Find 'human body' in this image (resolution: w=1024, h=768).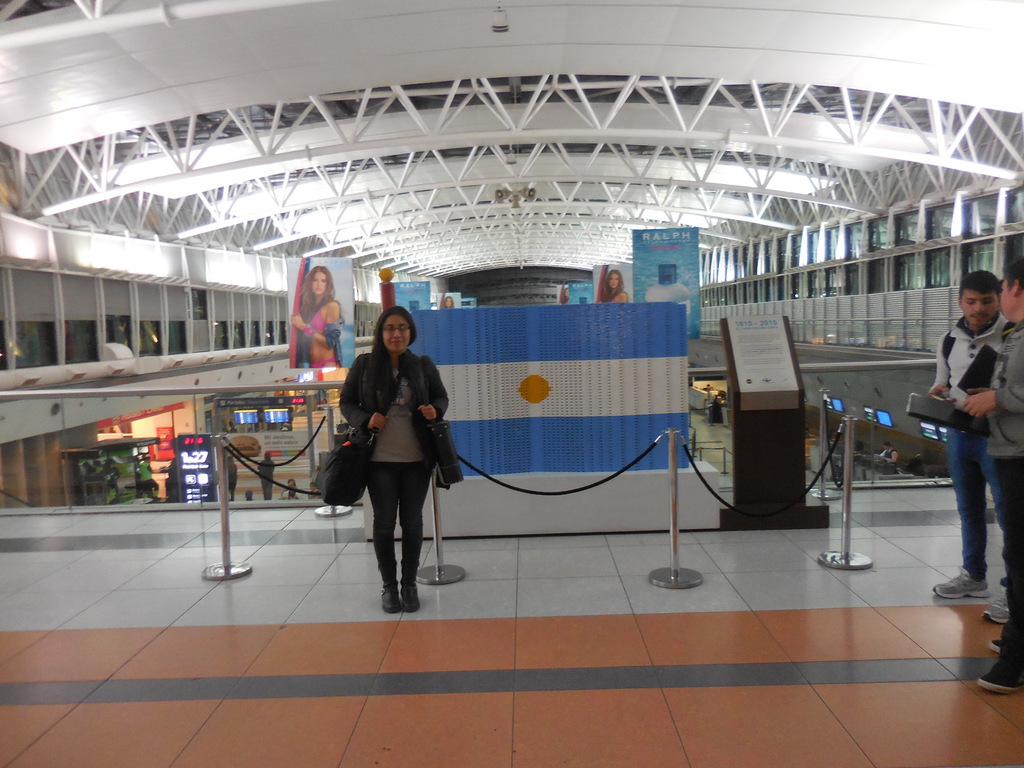
detection(296, 271, 354, 376).
